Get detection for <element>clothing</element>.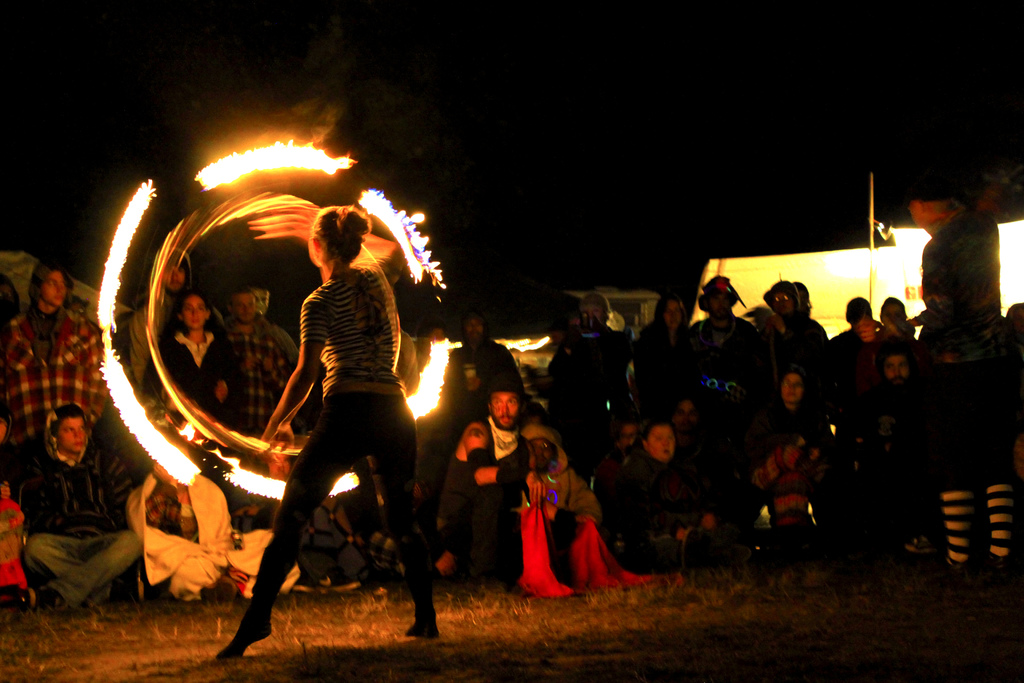
Detection: [741,389,840,473].
